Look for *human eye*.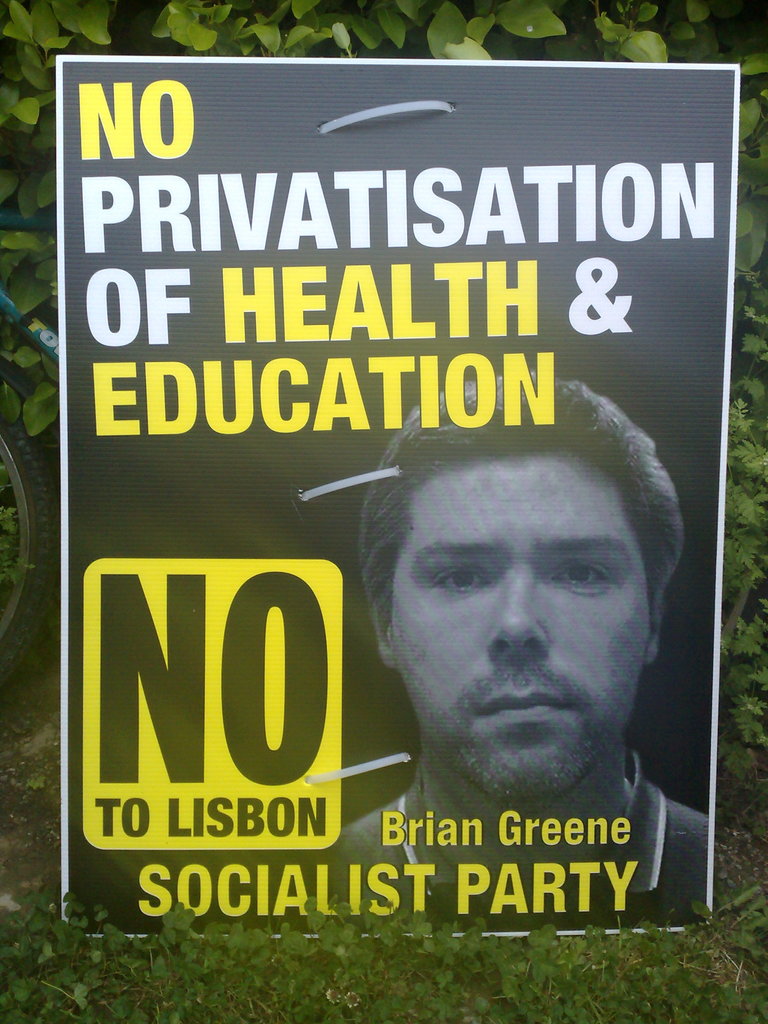
Found: crop(427, 560, 495, 595).
